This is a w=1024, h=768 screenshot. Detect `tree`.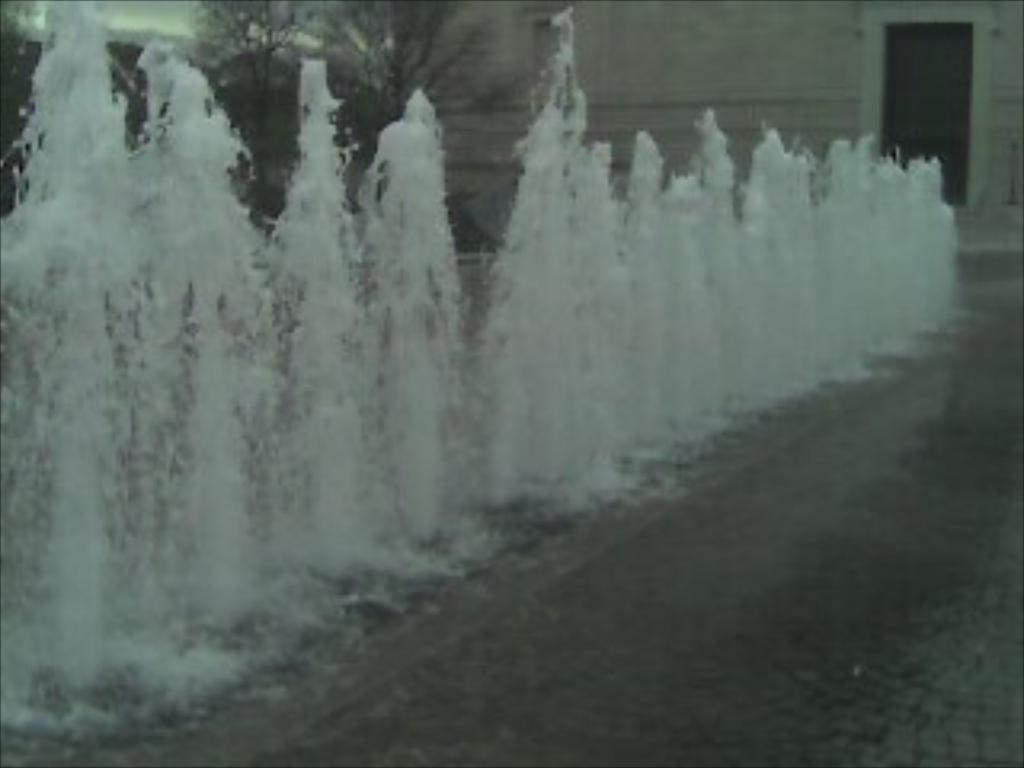
bbox=[182, 0, 307, 246].
